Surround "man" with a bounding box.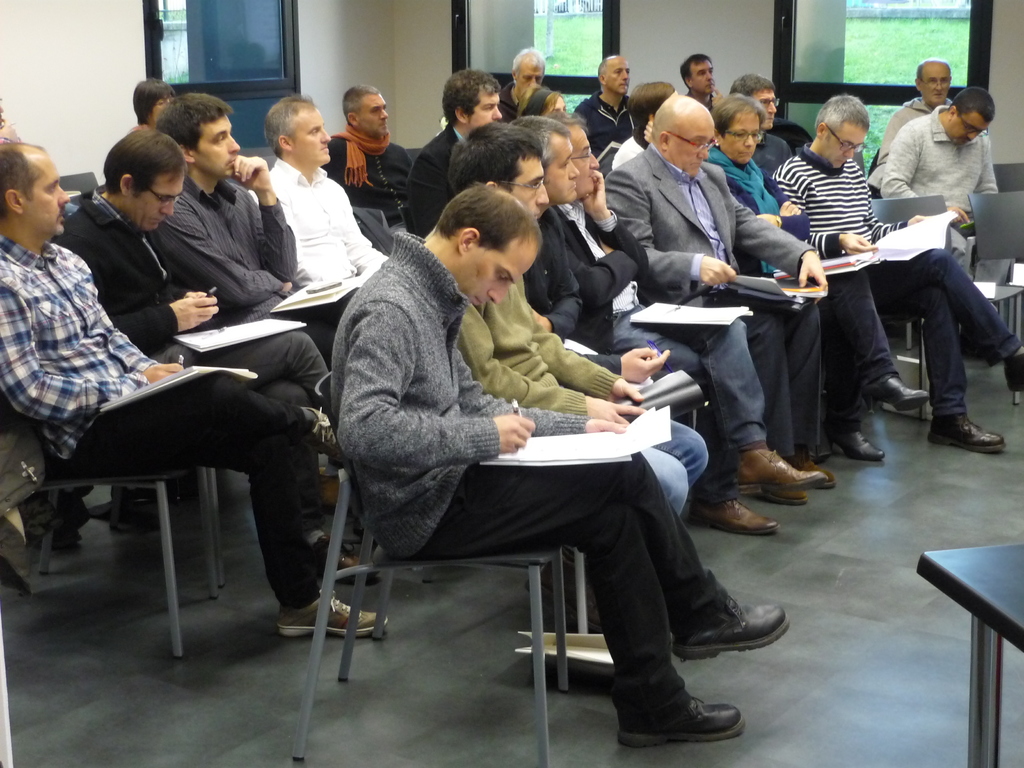
(x1=770, y1=91, x2=1023, y2=456).
